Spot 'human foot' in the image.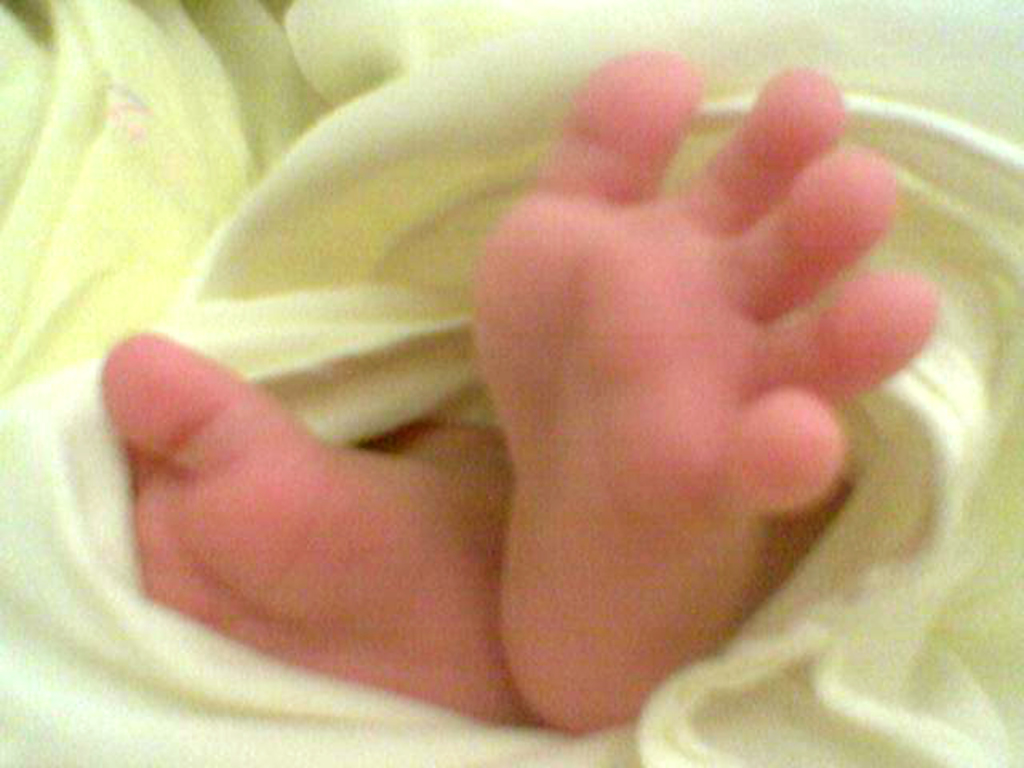
'human foot' found at 99:330:546:725.
